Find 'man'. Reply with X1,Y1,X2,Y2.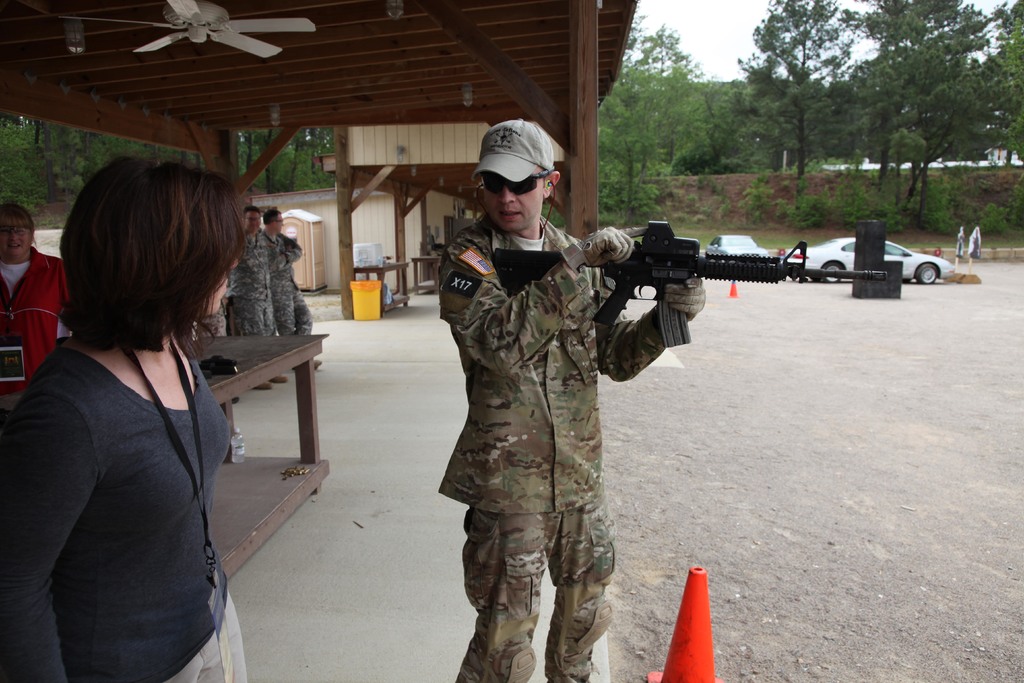
224,206,292,393.
